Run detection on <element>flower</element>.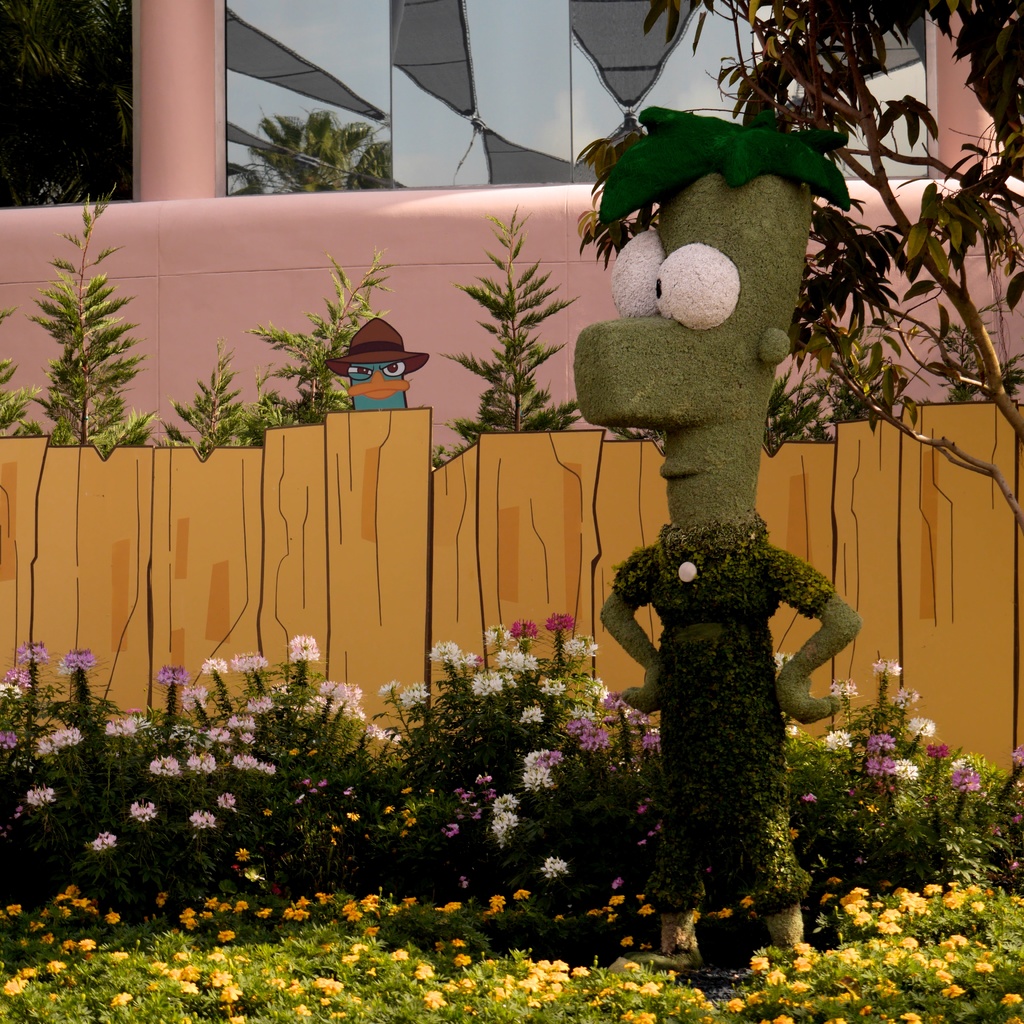
Result: 988:824:1002:837.
